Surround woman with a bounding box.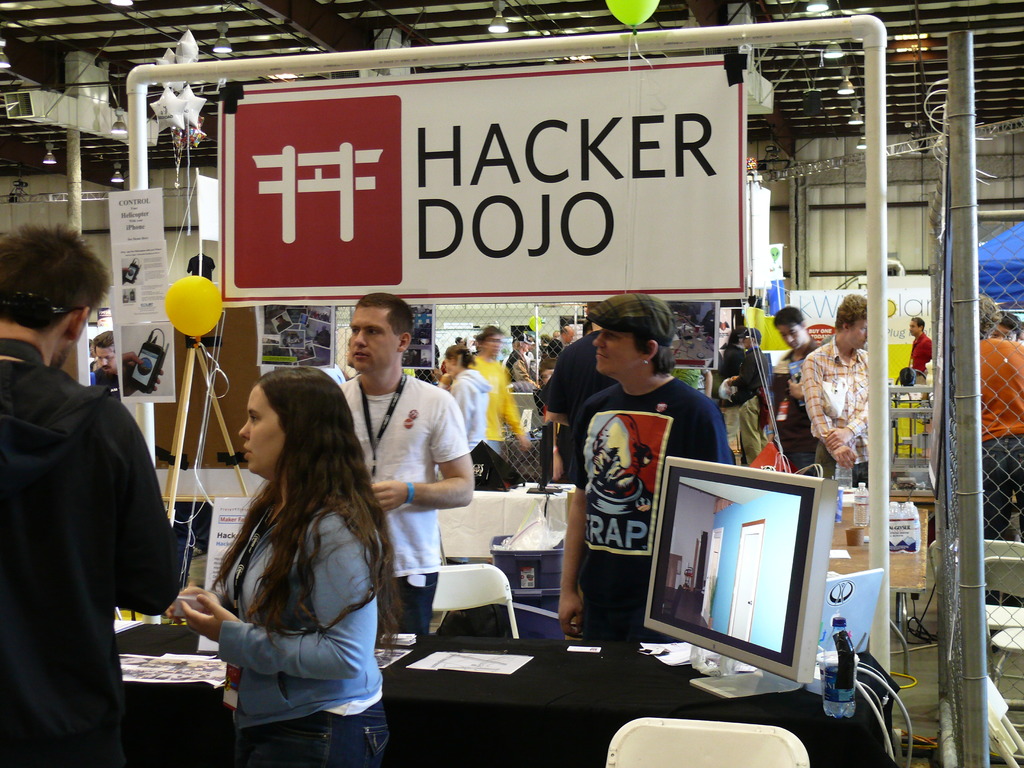
Rect(444, 346, 483, 452).
